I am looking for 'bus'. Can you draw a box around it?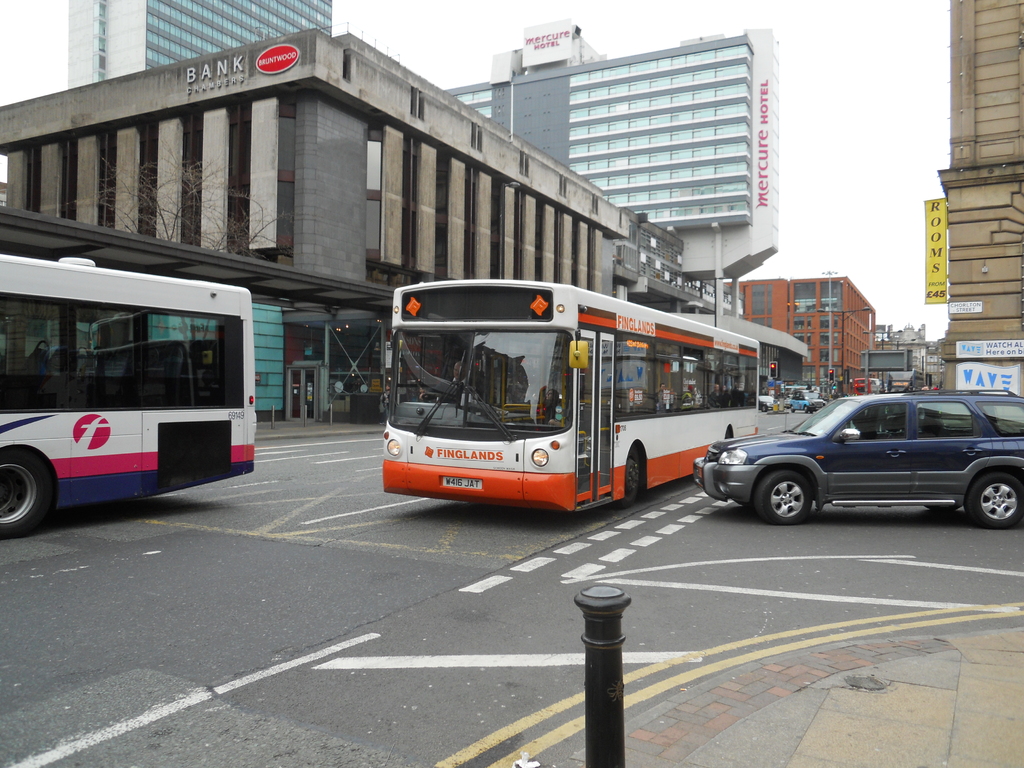
Sure, the bounding box is bbox=[0, 250, 258, 541].
